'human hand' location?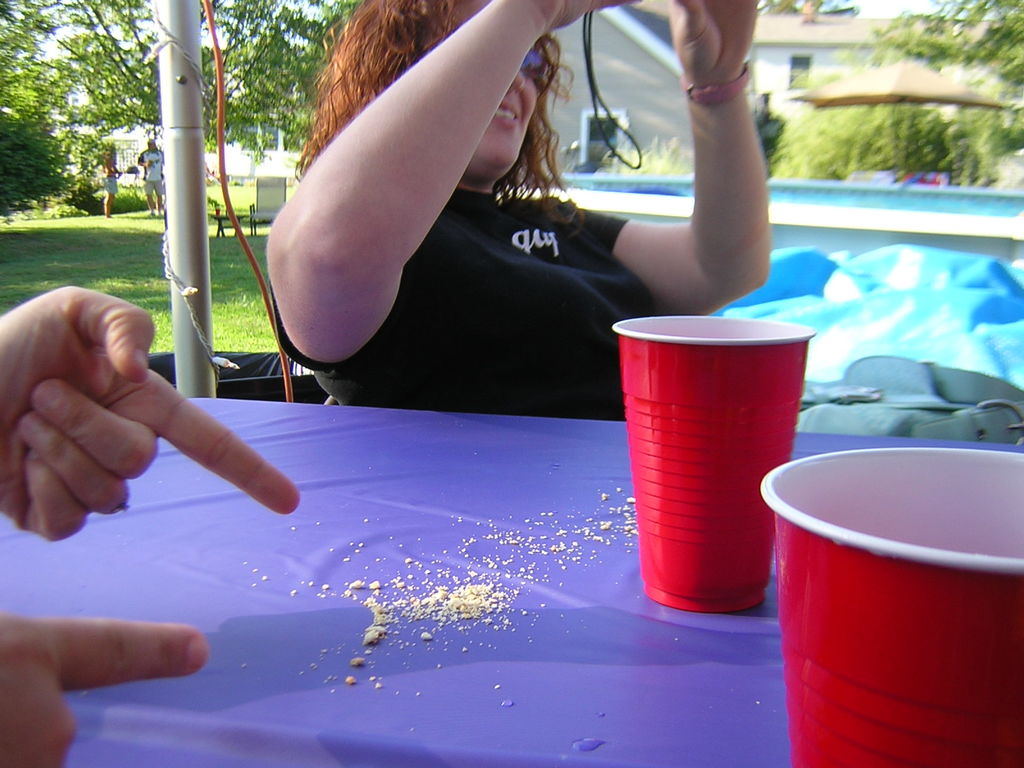
pyautogui.locateOnScreen(519, 0, 645, 35)
